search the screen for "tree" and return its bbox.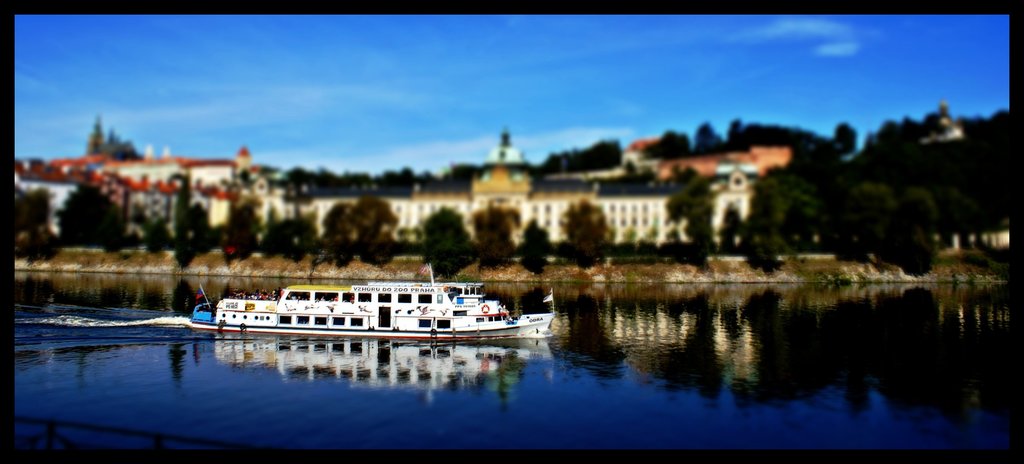
Found: (51,182,118,248).
